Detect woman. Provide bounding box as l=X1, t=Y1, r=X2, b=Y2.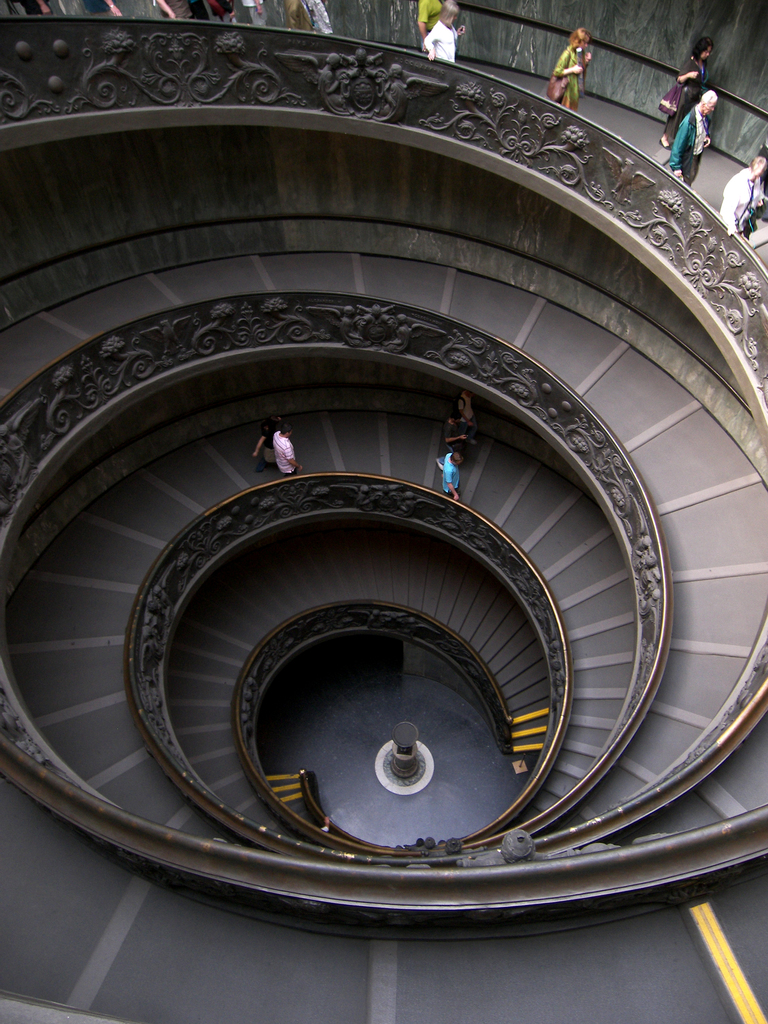
l=422, t=0, r=464, b=60.
